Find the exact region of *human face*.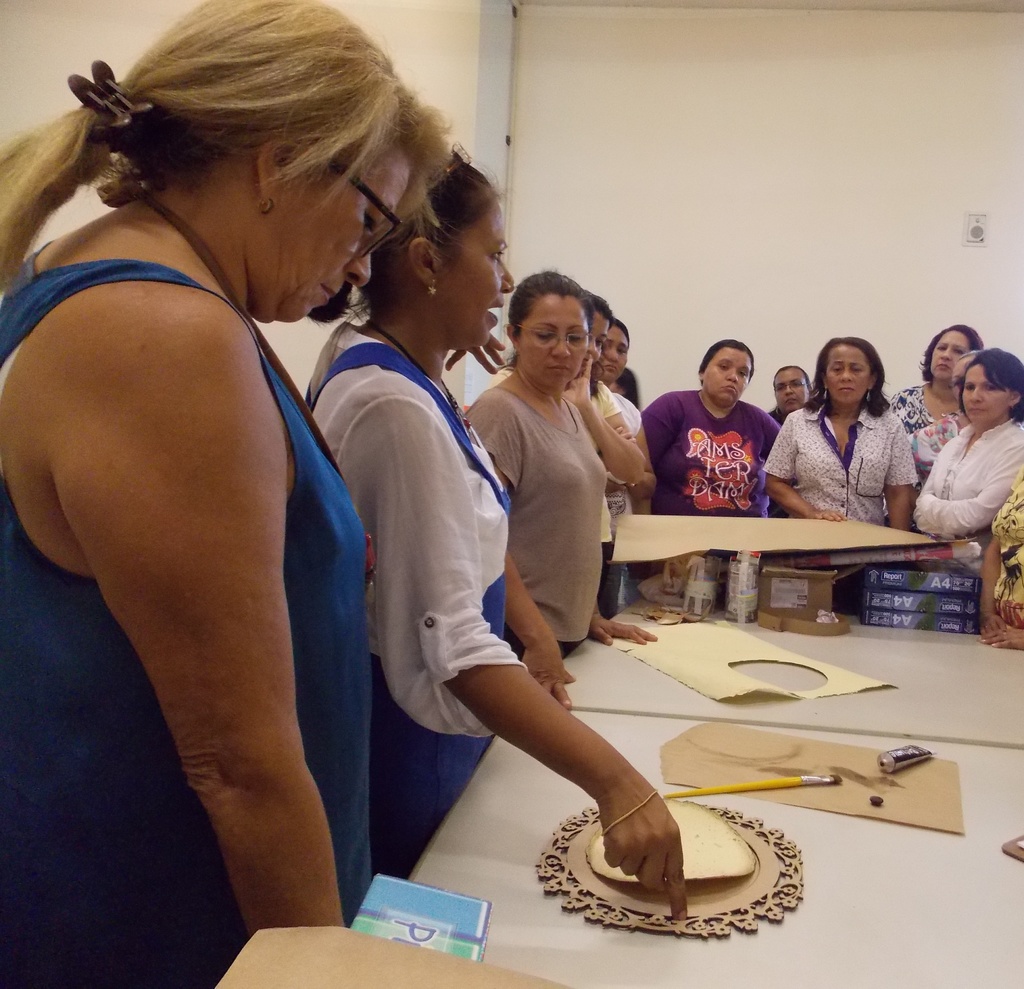
Exact region: l=774, t=371, r=806, b=412.
